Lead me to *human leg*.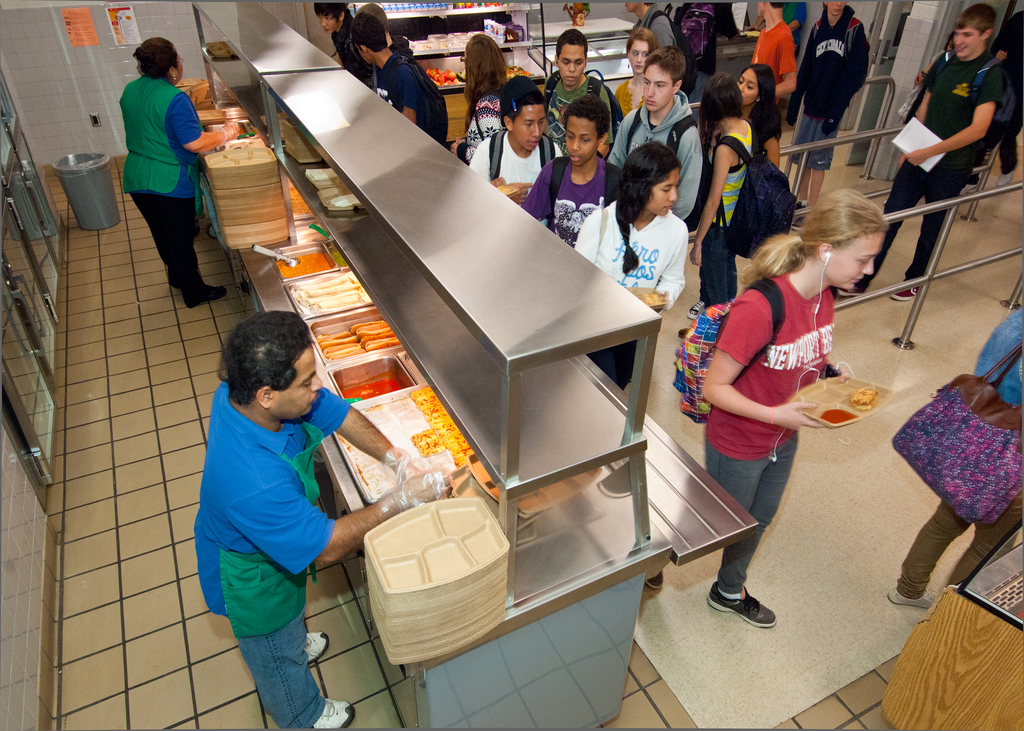
Lead to 703, 428, 795, 627.
